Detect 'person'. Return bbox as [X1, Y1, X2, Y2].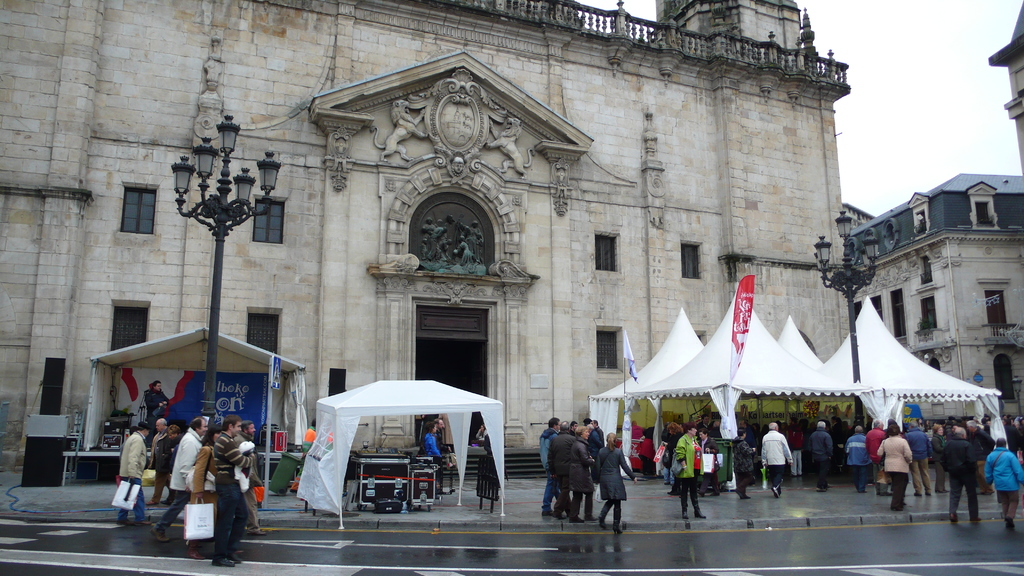
[477, 427, 500, 464].
